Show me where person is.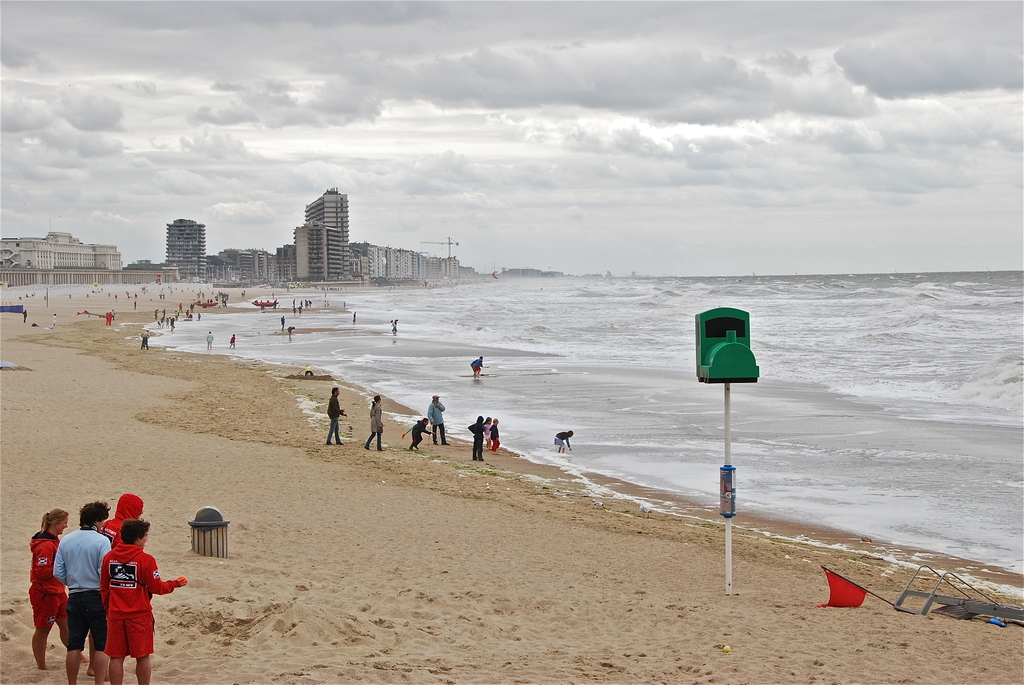
person is at left=104, top=494, right=145, bottom=545.
